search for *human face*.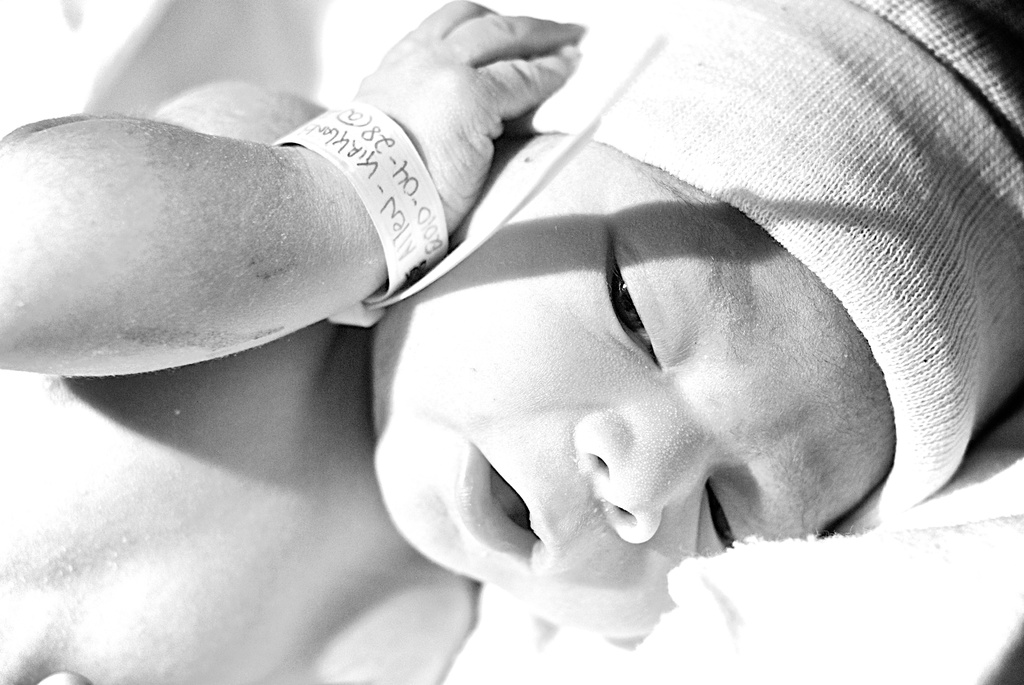
Found at {"left": 372, "top": 152, "right": 891, "bottom": 632}.
